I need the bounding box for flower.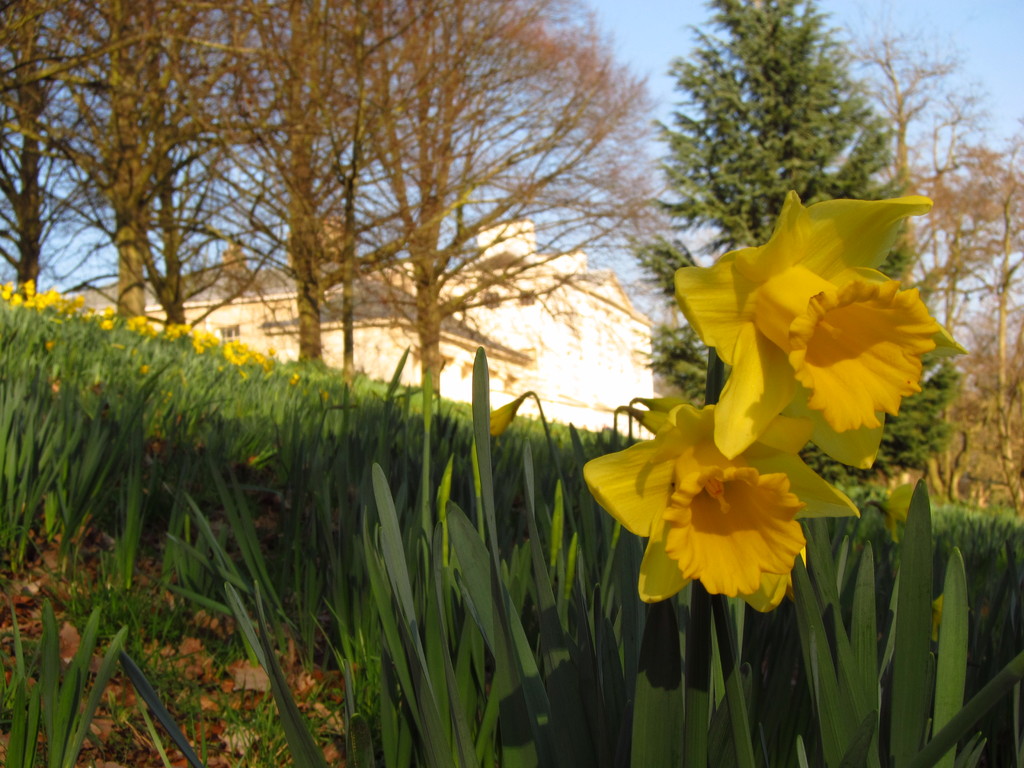
Here it is: (left=666, top=188, right=970, bottom=460).
